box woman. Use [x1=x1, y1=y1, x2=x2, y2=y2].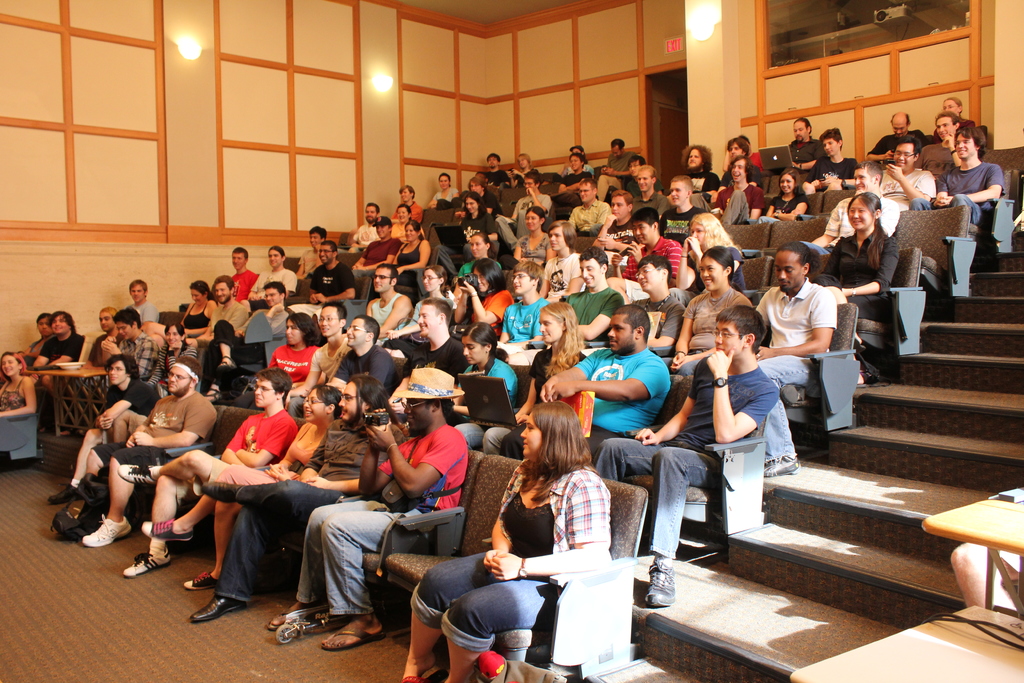
[x1=375, y1=265, x2=456, y2=358].
